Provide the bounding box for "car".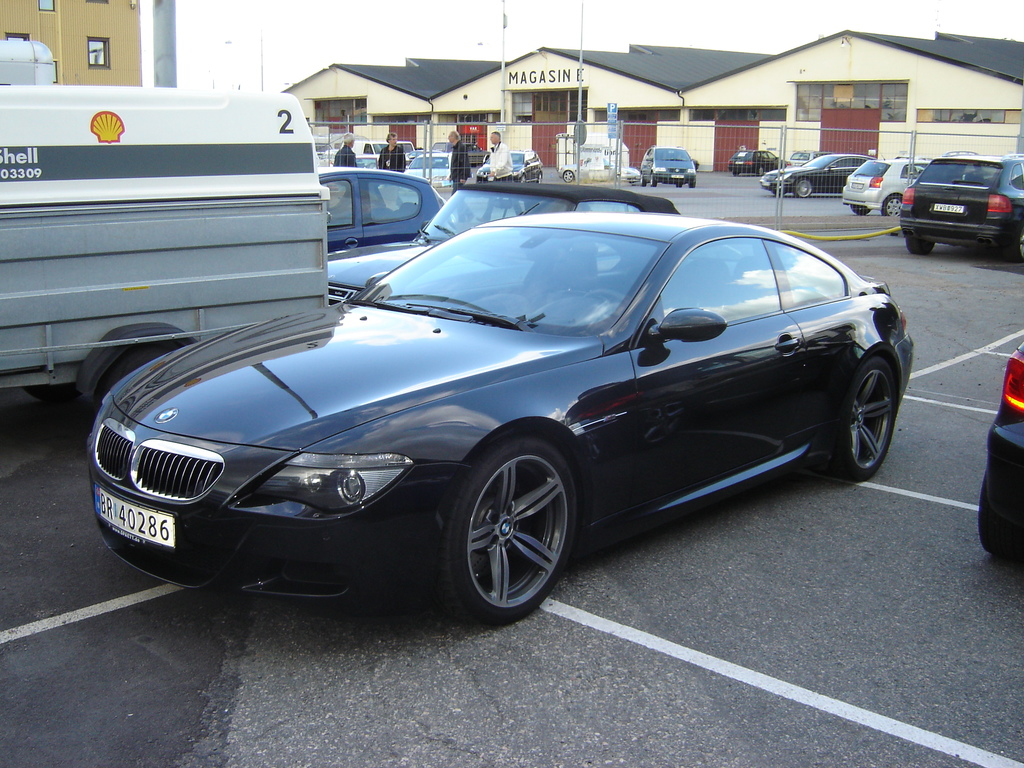
bbox(787, 149, 833, 169).
